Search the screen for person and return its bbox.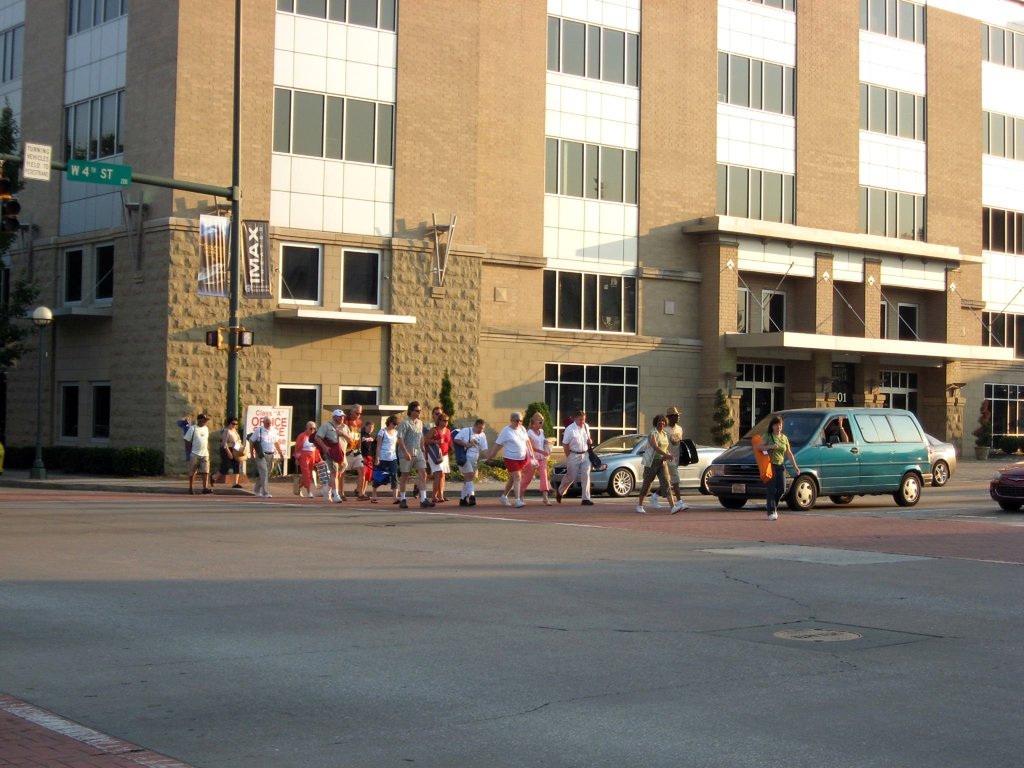
Found: <region>314, 408, 354, 499</region>.
